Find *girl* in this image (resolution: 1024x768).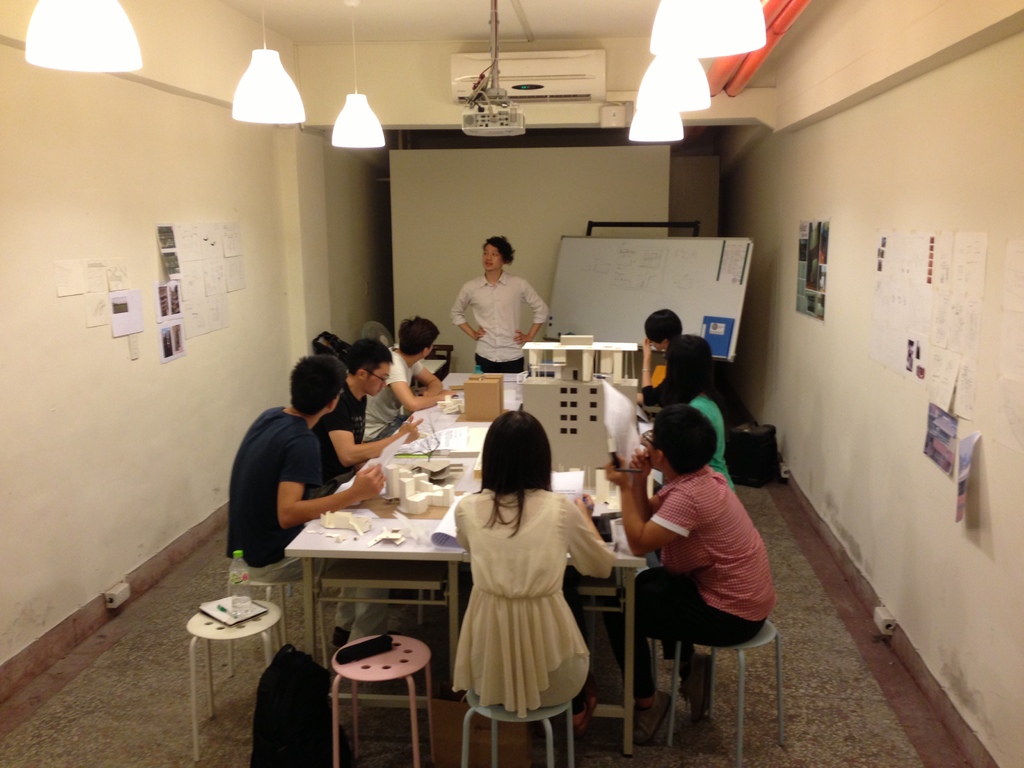
box=[665, 333, 738, 493].
